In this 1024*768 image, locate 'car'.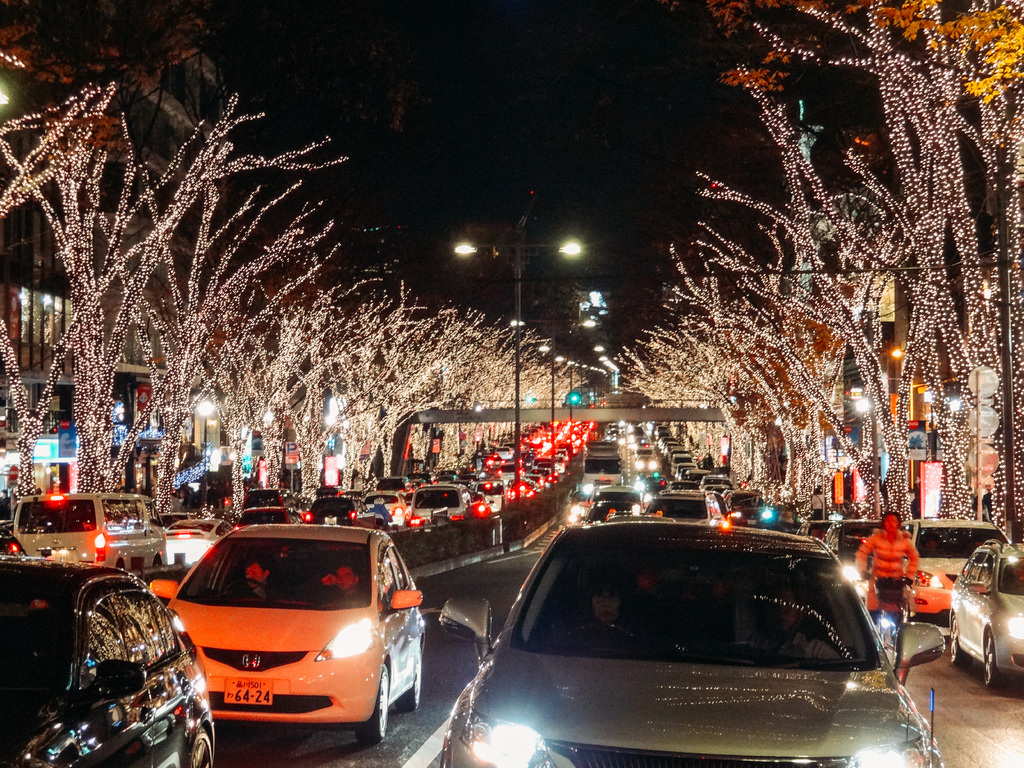
Bounding box: left=151, top=522, right=422, bottom=750.
